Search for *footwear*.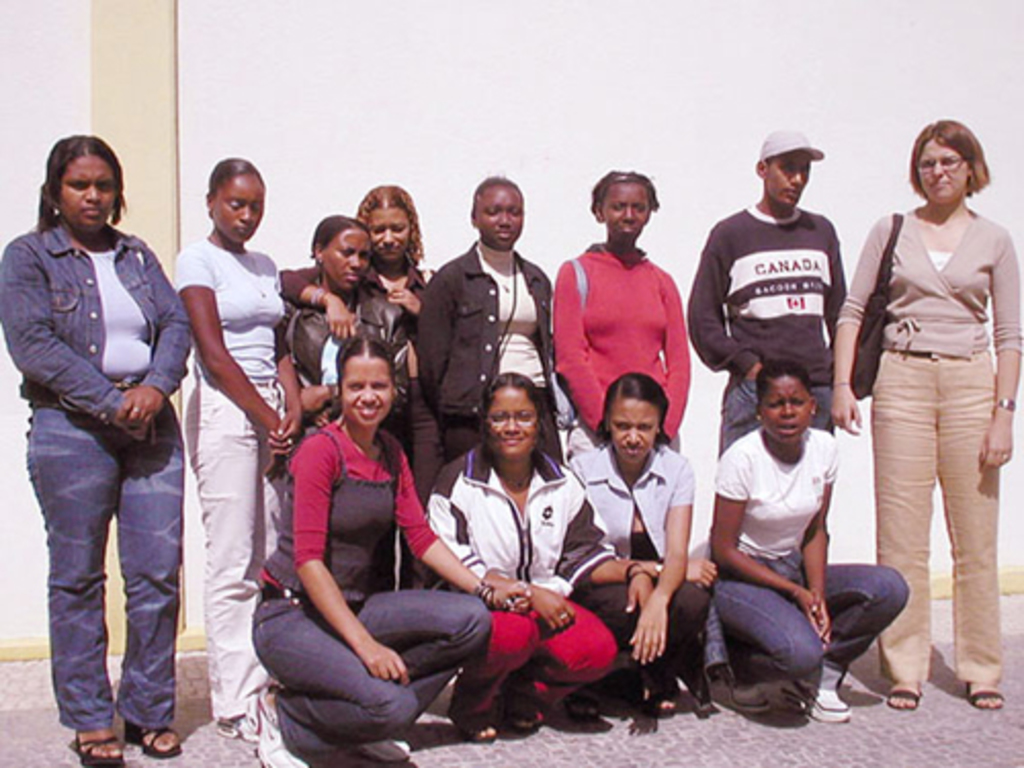
Found at rect(240, 682, 322, 766).
